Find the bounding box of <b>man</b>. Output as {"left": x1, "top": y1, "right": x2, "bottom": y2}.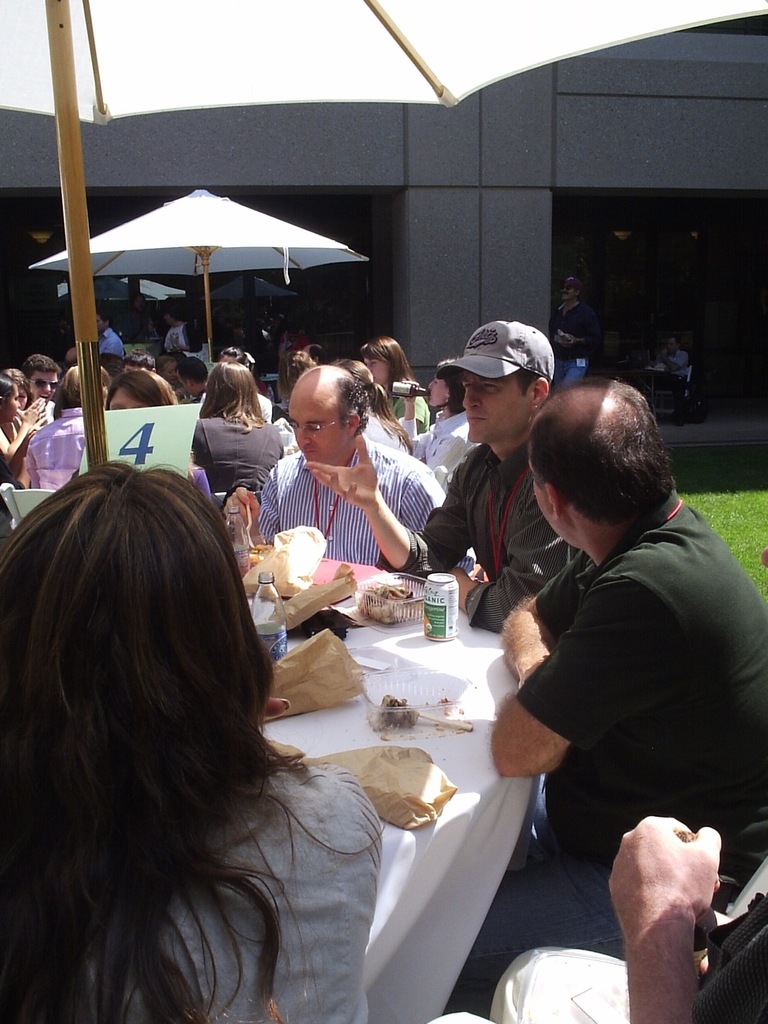
{"left": 124, "top": 294, "right": 153, "bottom": 346}.
